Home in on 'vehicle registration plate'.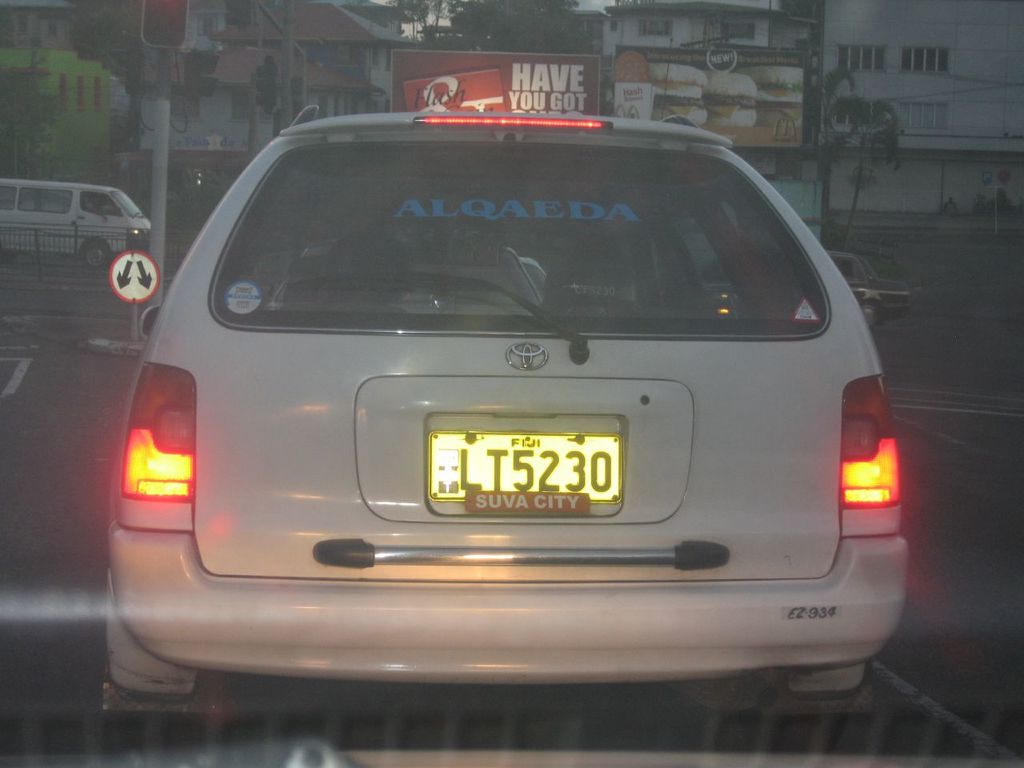
Homed in at [x1=425, y1=431, x2=621, y2=506].
